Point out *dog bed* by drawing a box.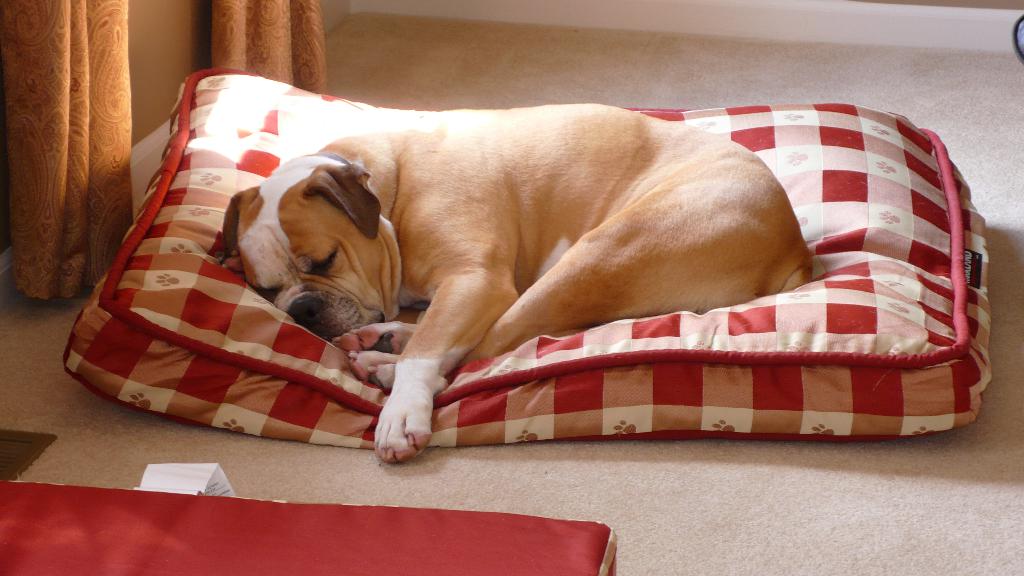
60:65:995:447.
